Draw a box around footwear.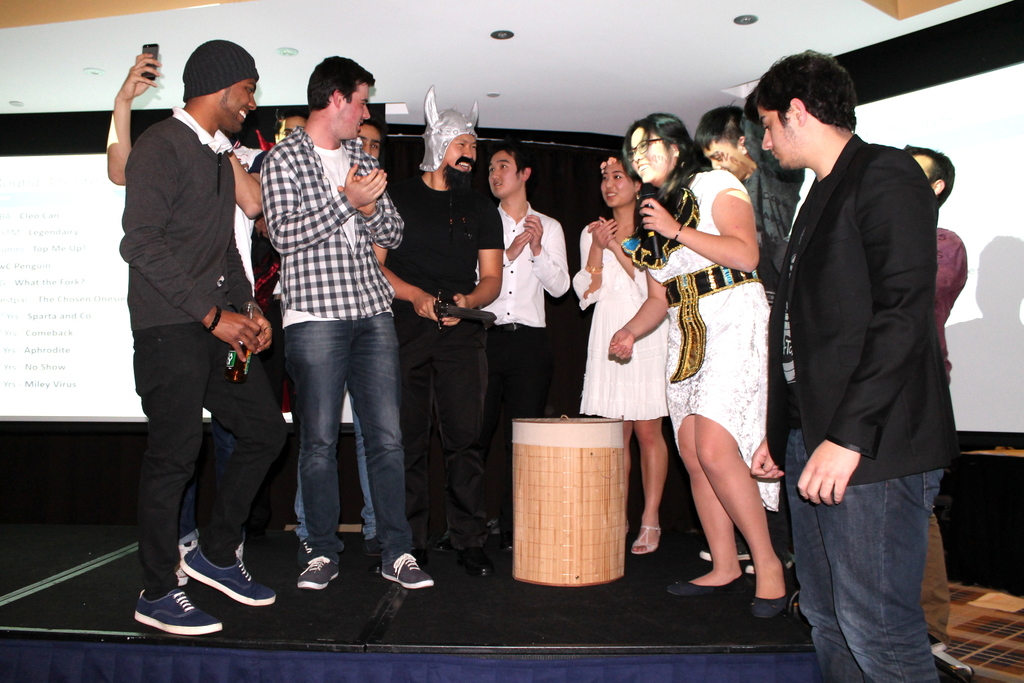
l=131, t=584, r=221, b=639.
